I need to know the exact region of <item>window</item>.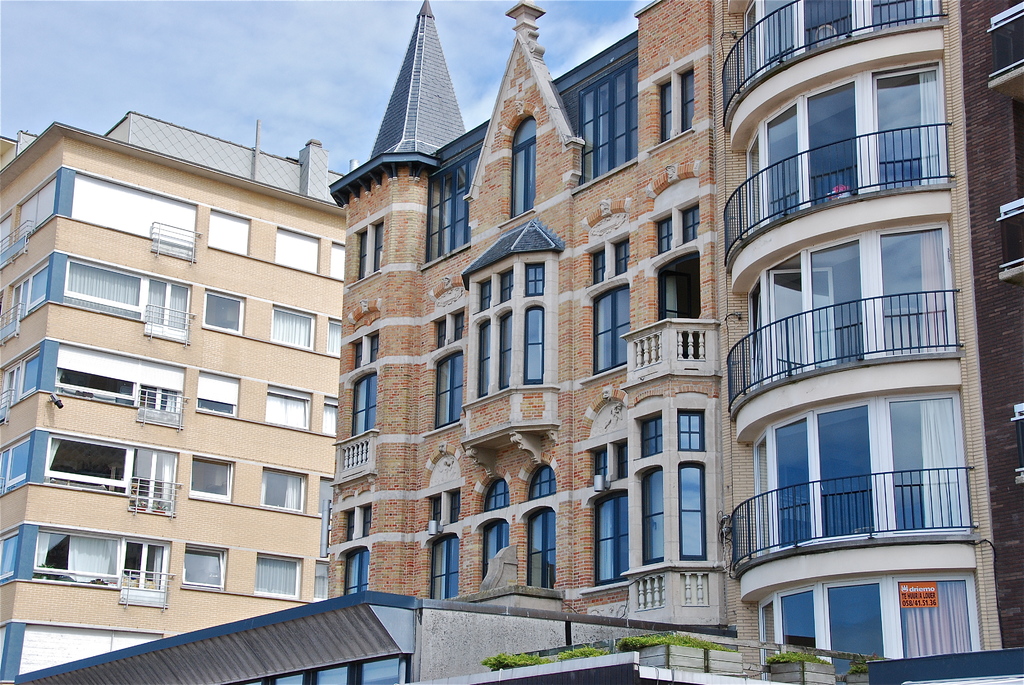
Region: {"left": 579, "top": 61, "right": 643, "bottom": 182}.
